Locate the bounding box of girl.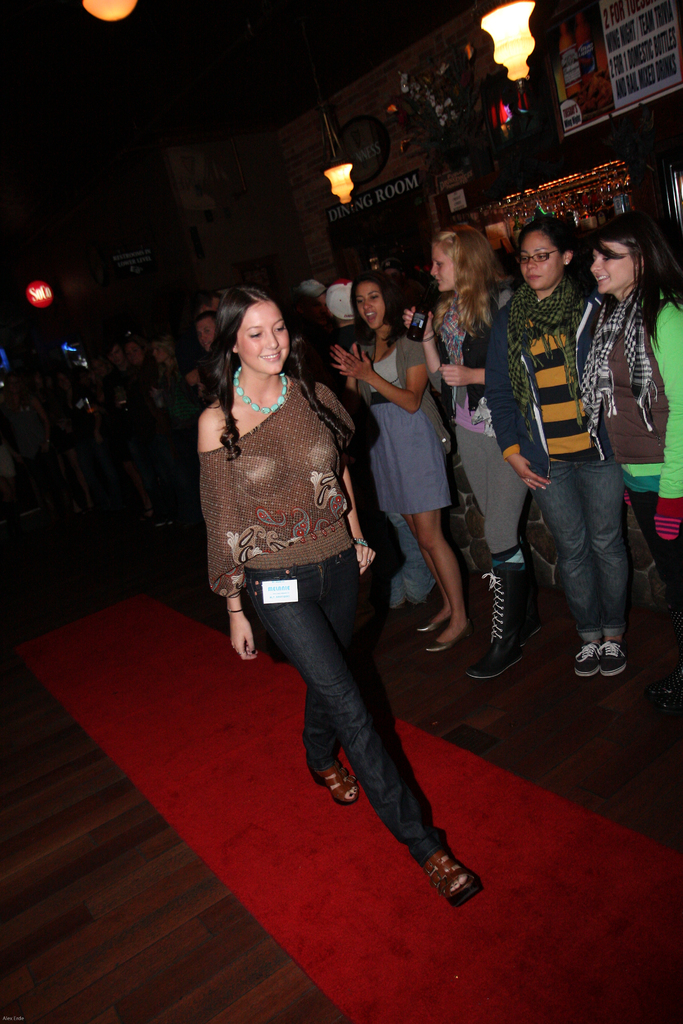
Bounding box: (482, 215, 627, 678).
